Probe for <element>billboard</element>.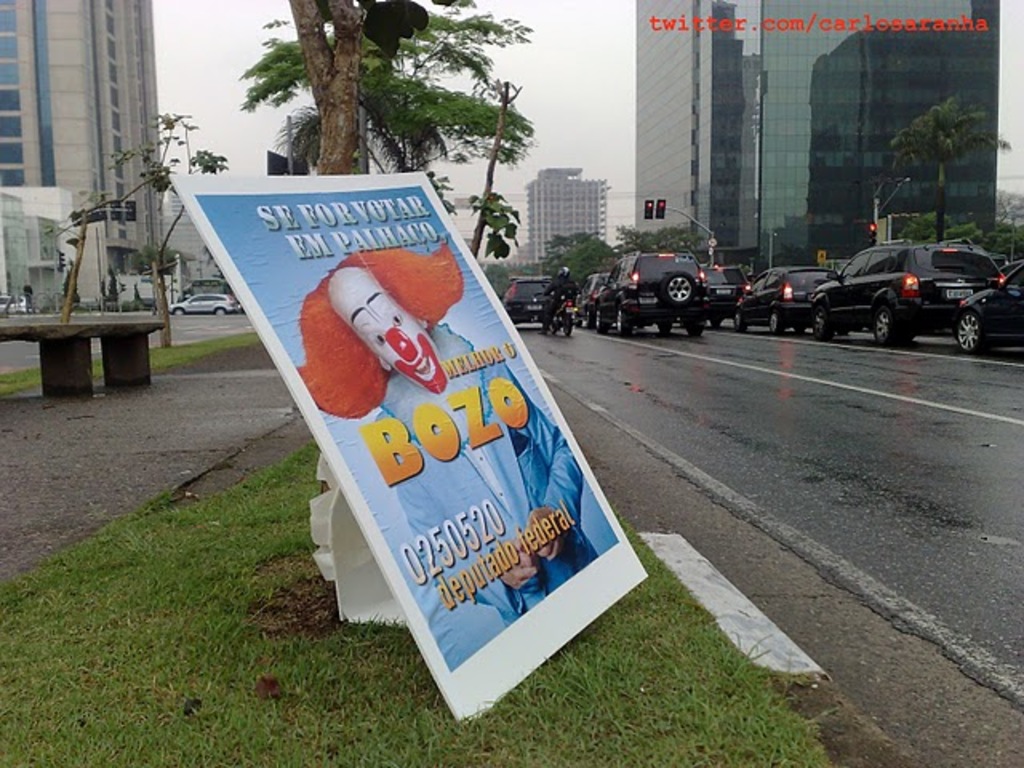
Probe result: bbox=(168, 173, 651, 722).
